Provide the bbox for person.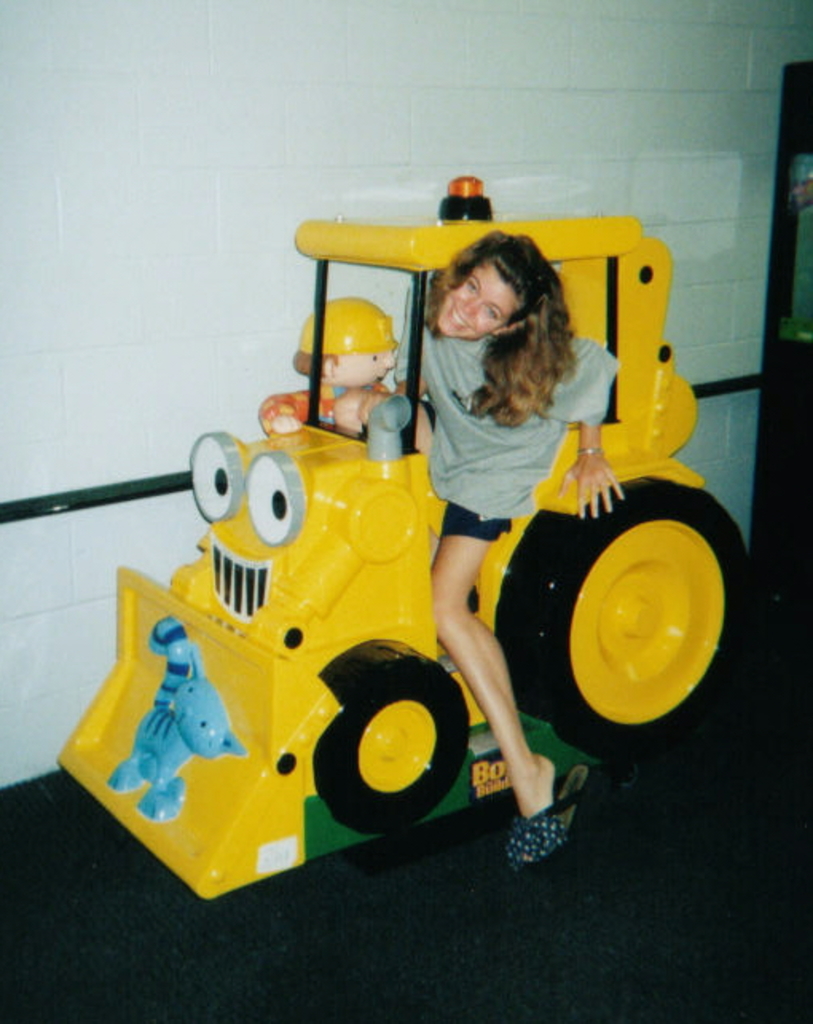
locate(383, 211, 662, 807).
